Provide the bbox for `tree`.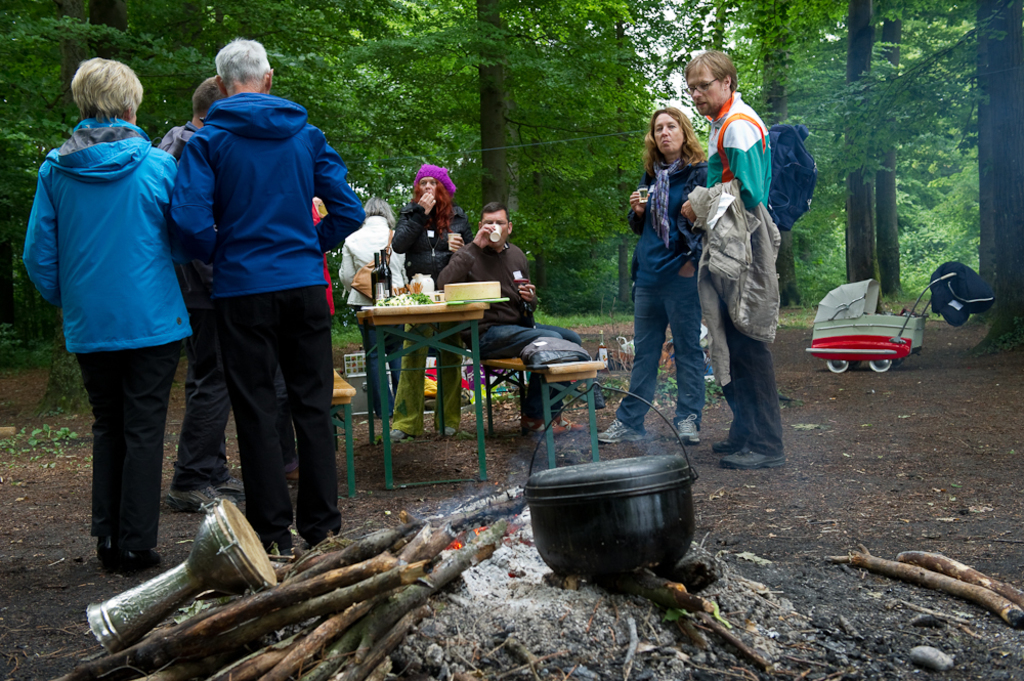
(0, 0, 1023, 381).
